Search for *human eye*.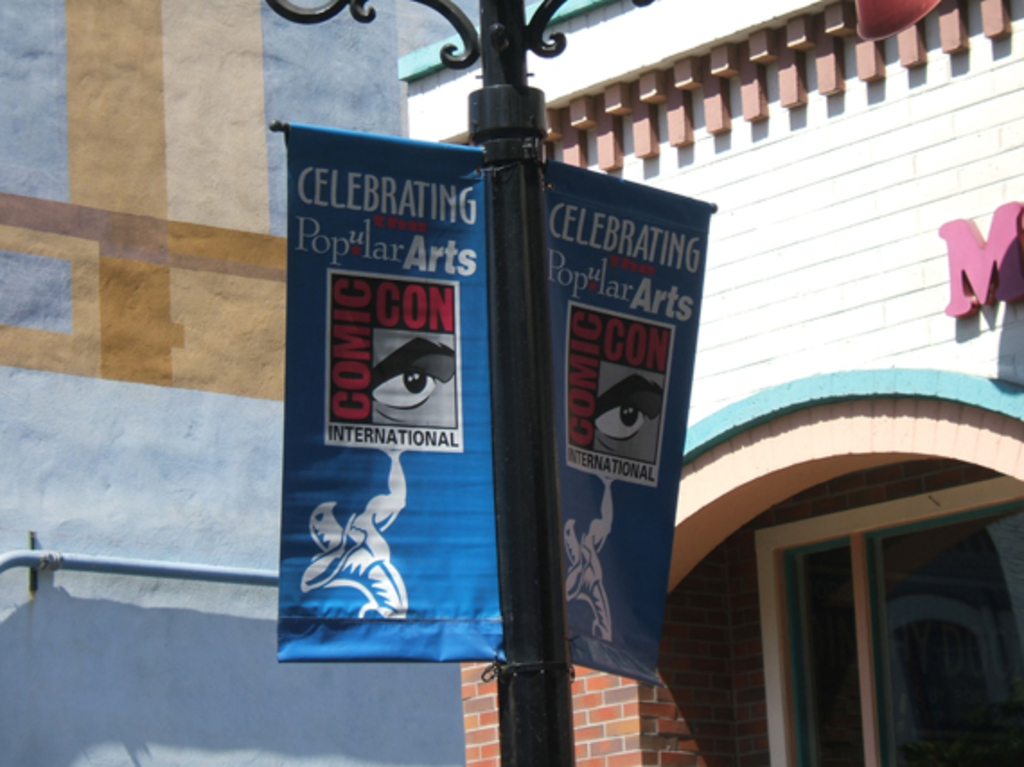
Found at 368:350:446:419.
